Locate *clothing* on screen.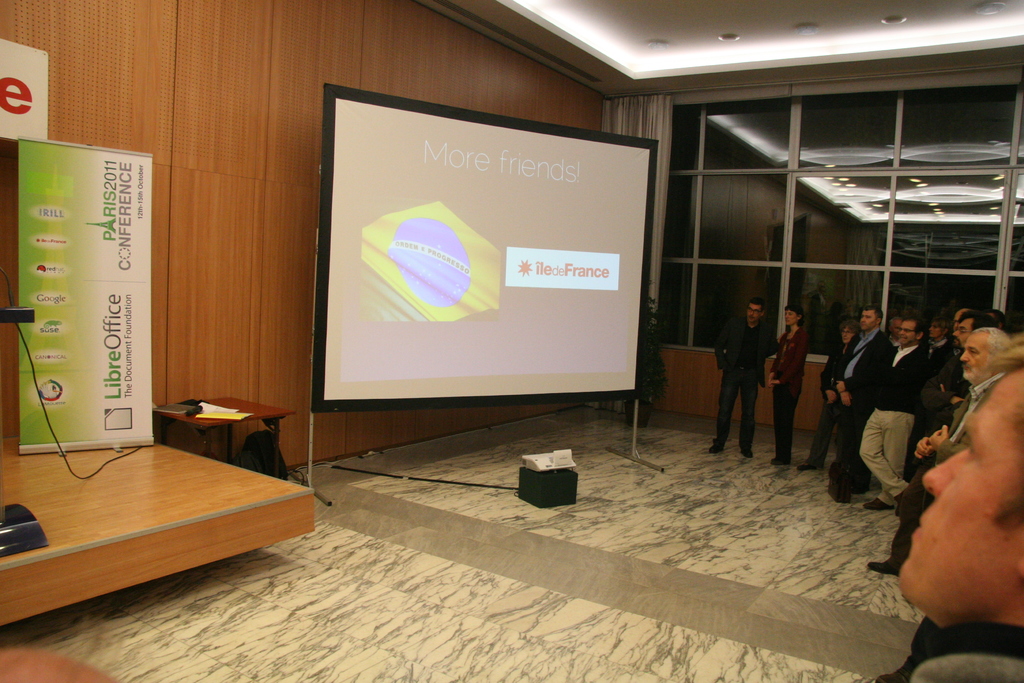
On screen at region(927, 358, 970, 463).
